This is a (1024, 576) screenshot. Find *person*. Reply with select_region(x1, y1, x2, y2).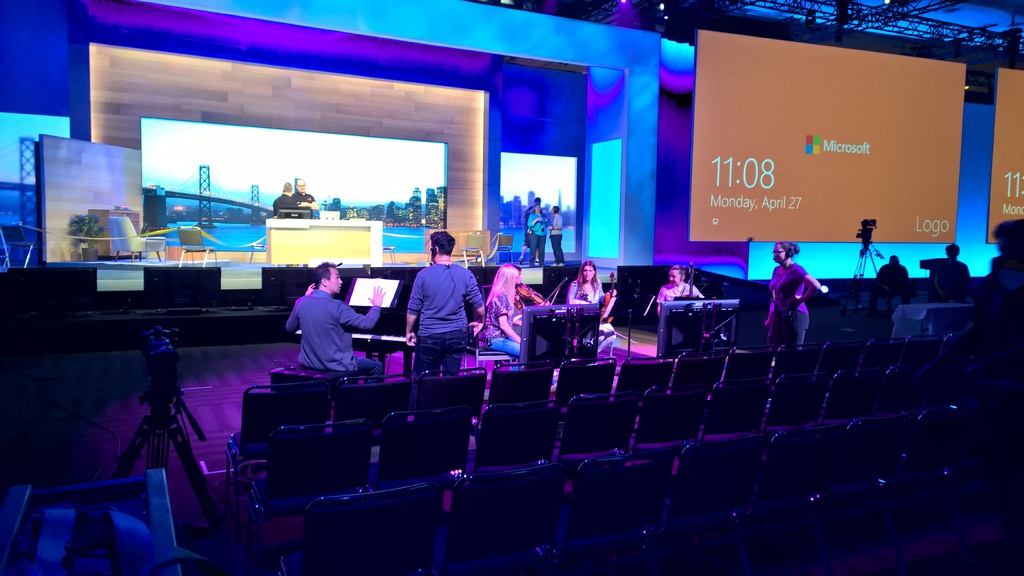
select_region(513, 266, 547, 314).
